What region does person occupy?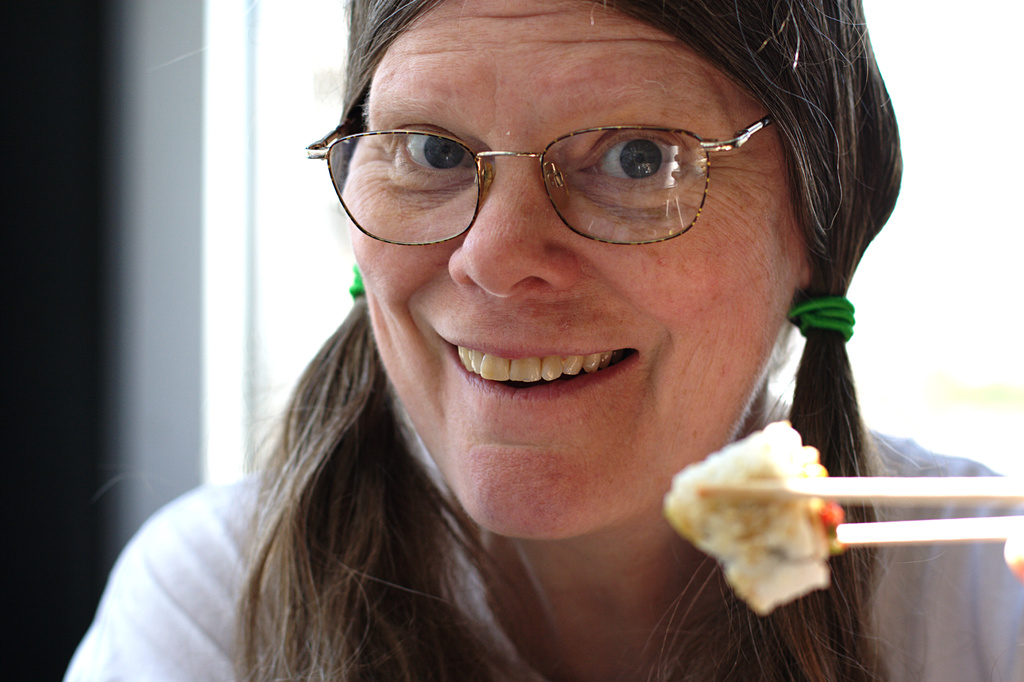
(61,0,1023,681).
